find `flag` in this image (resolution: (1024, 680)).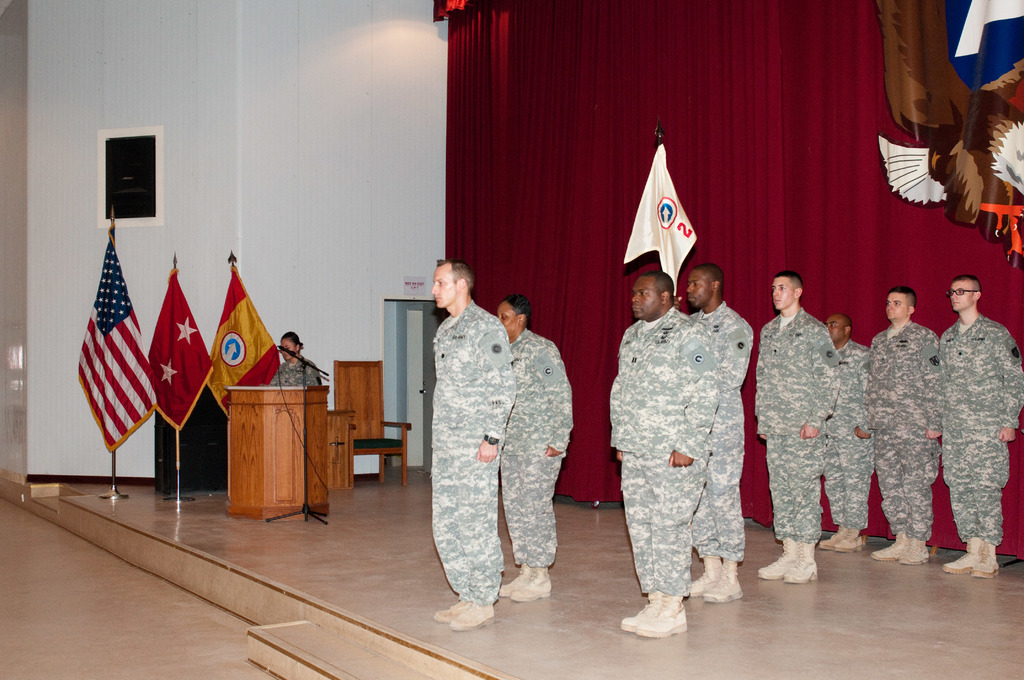
{"x1": 217, "y1": 254, "x2": 280, "y2": 420}.
